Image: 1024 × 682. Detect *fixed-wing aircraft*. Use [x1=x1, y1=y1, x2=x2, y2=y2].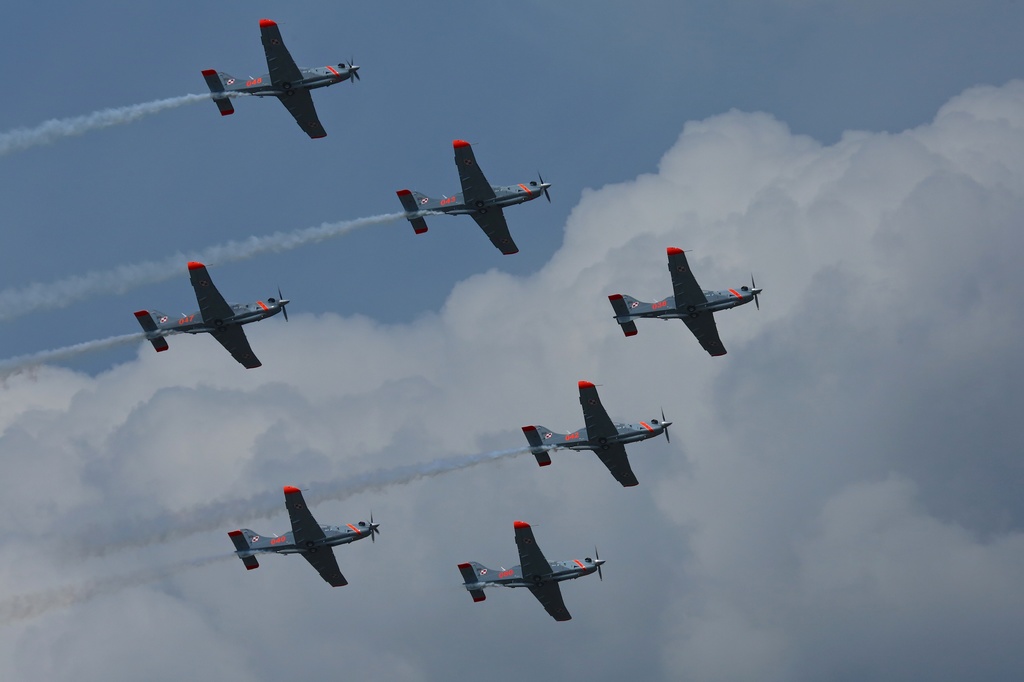
[x1=202, y1=16, x2=360, y2=138].
